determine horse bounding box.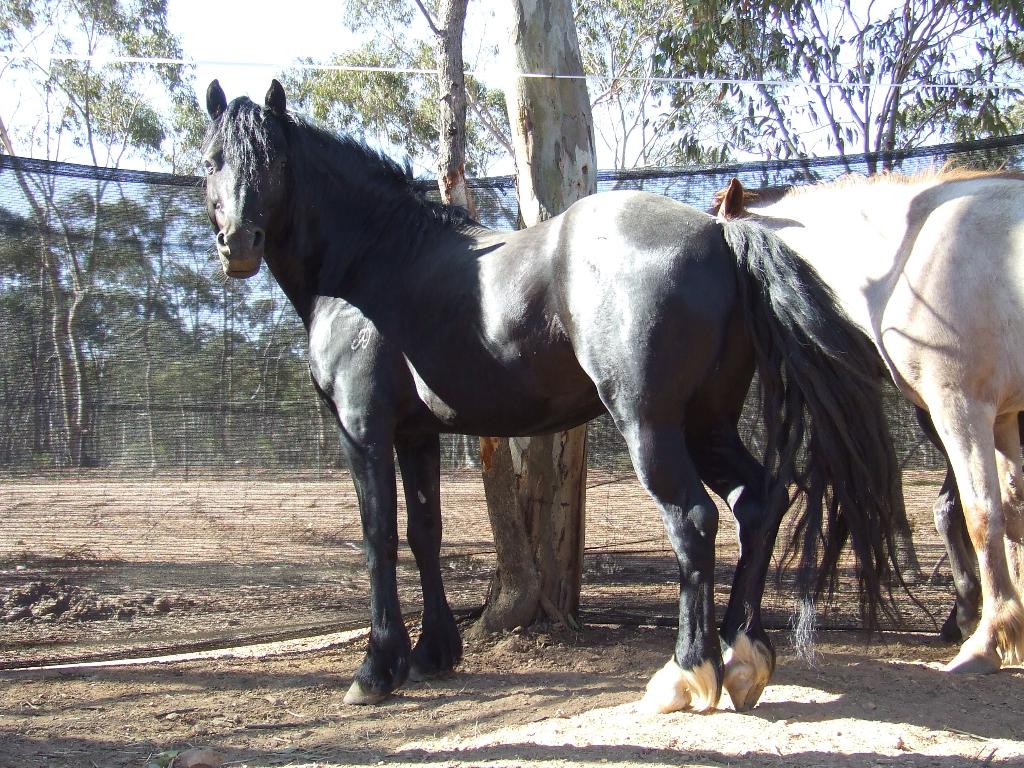
Determined: region(198, 77, 943, 714).
